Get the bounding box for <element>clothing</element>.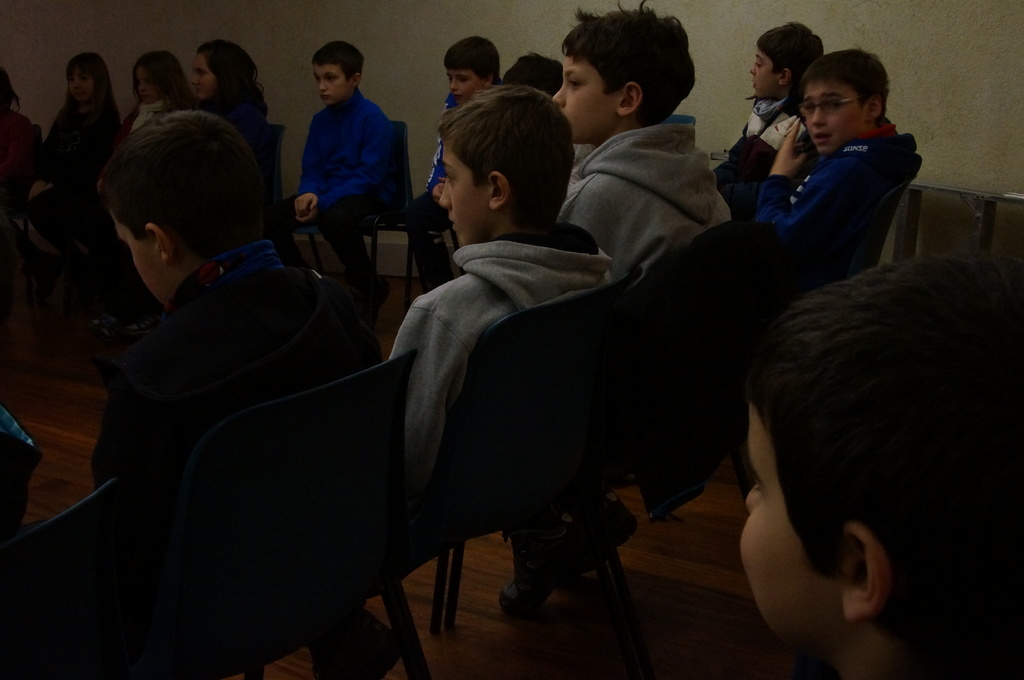
left=712, top=90, right=812, bottom=219.
